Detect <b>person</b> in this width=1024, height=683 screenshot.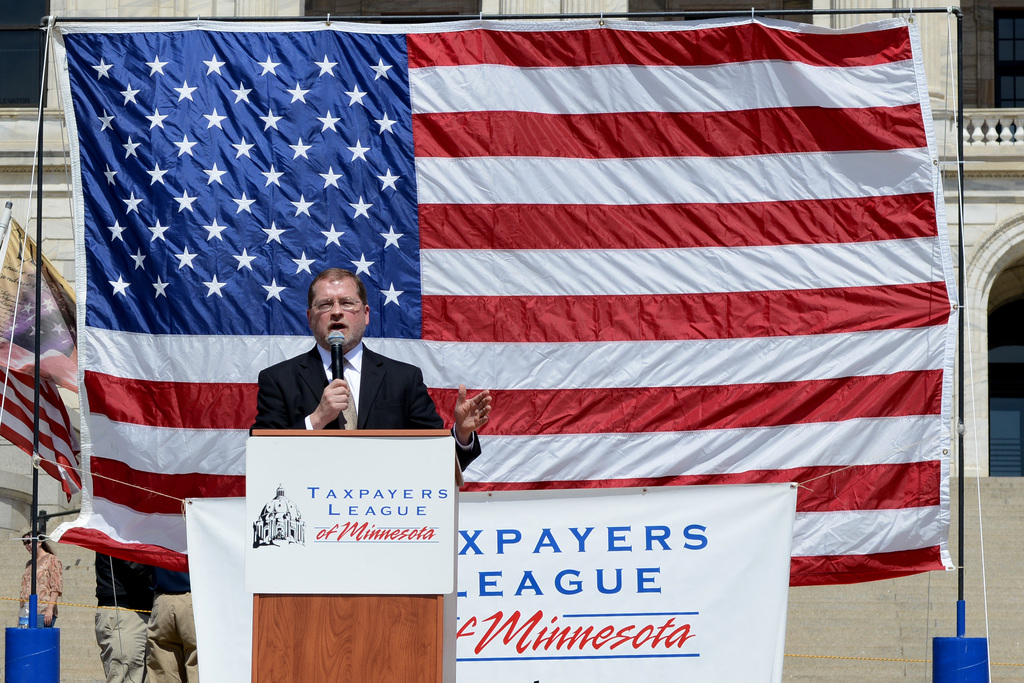
Detection: crop(144, 572, 200, 682).
